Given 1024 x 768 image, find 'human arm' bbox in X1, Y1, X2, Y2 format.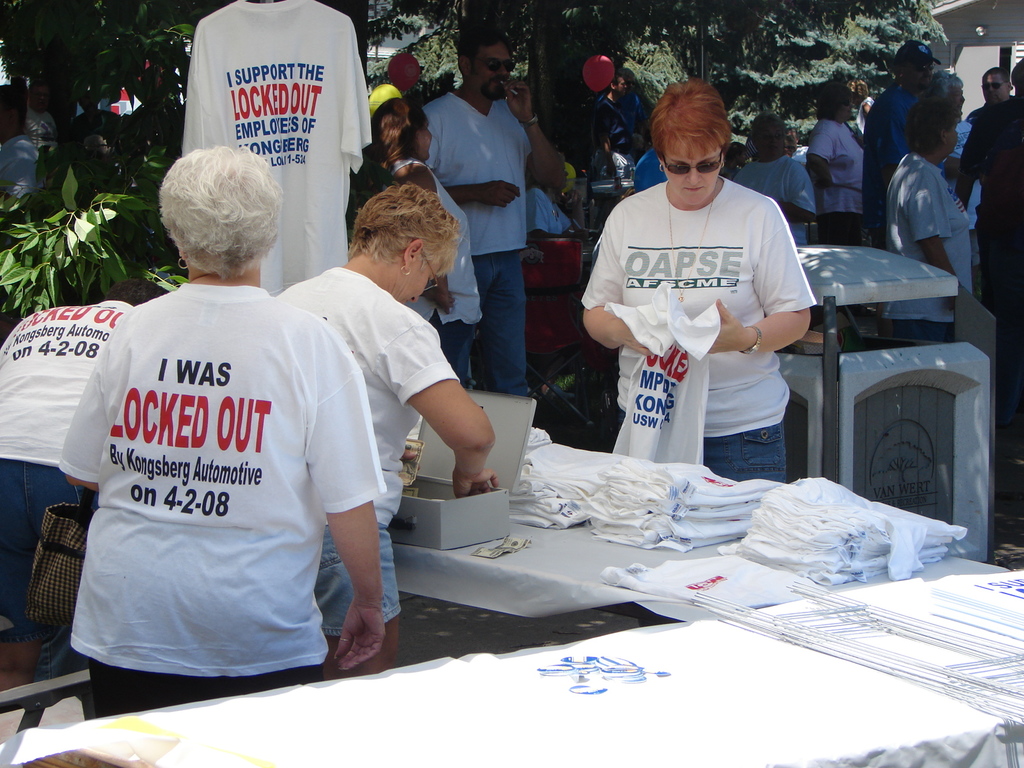
924, 180, 947, 268.
